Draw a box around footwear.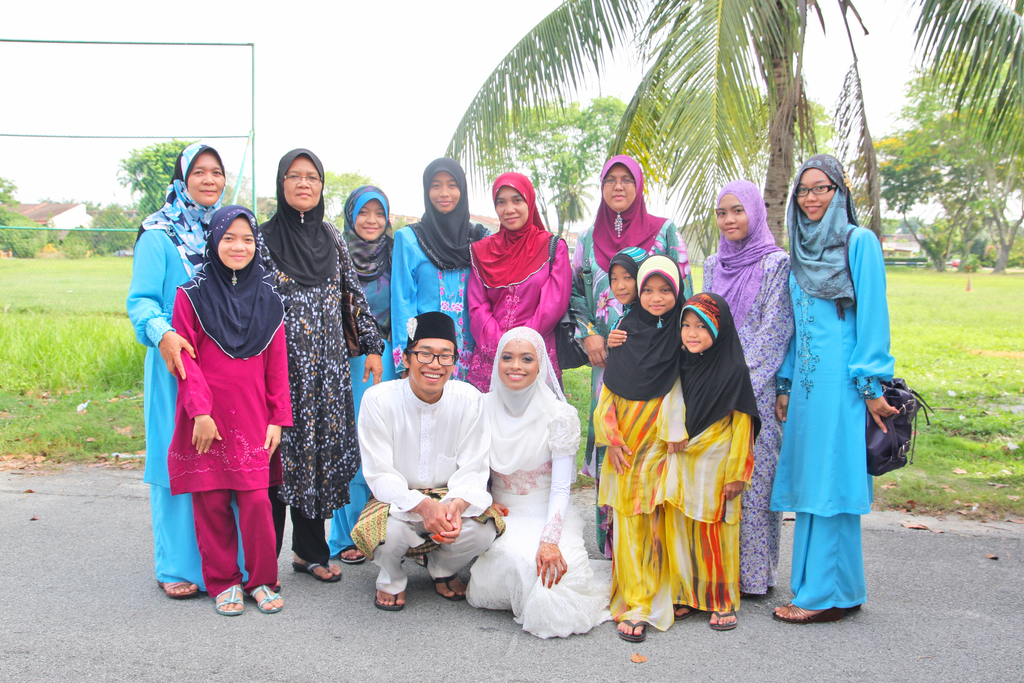
detection(614, 609, 641, 642).
